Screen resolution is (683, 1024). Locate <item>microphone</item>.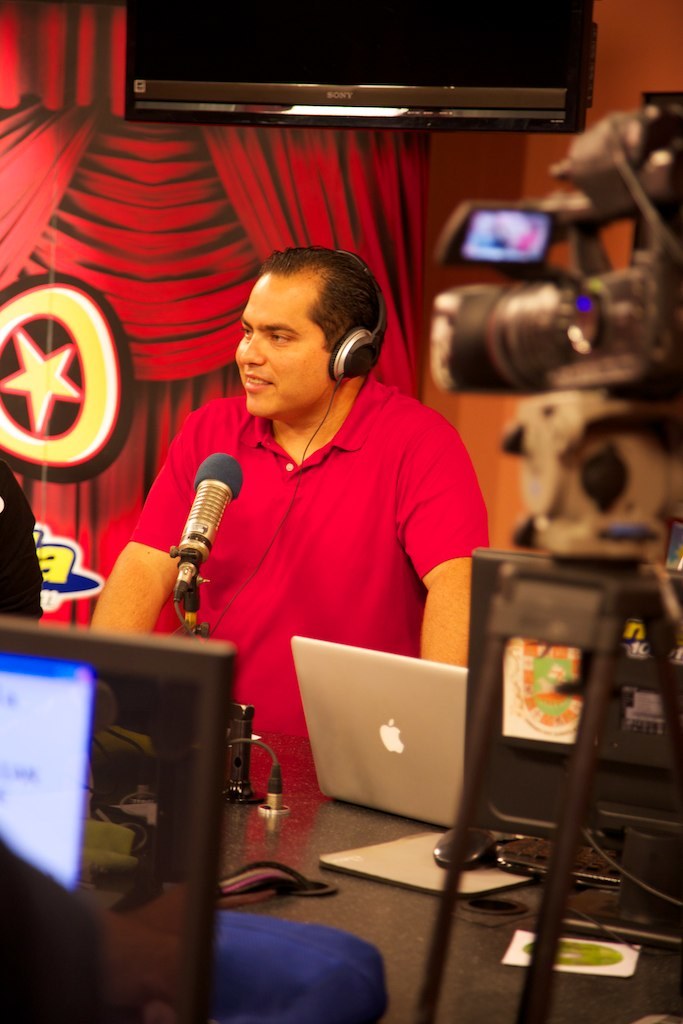
l=172, t=451, r=243, b=620.
